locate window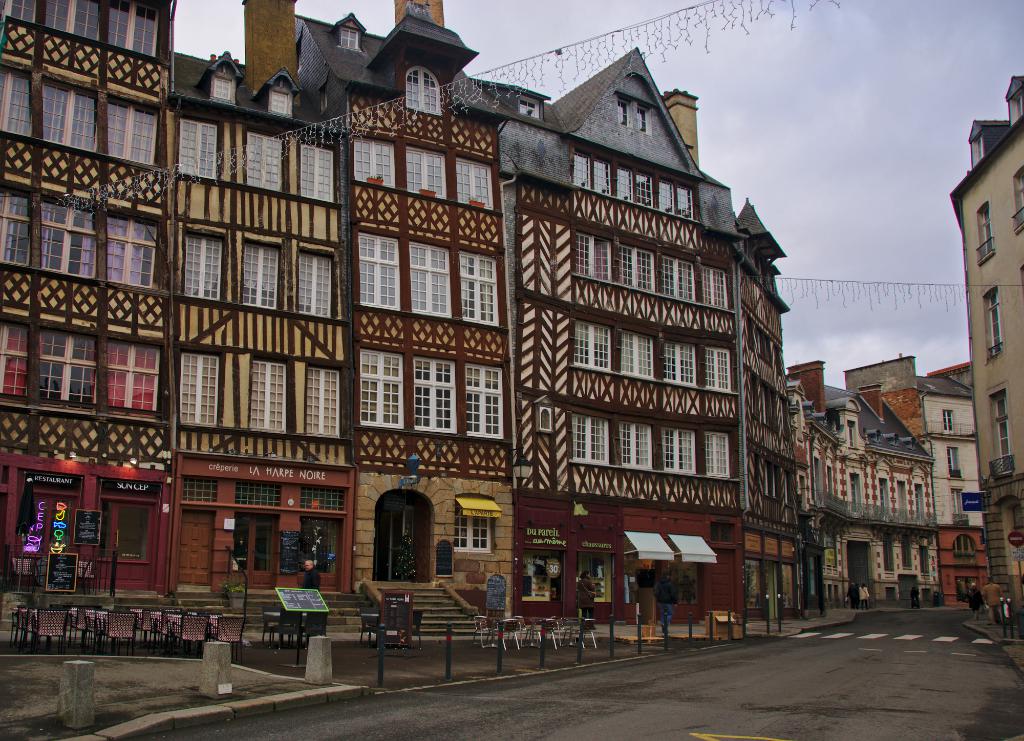
x1=359, y1=232, x2=402, y2=311
